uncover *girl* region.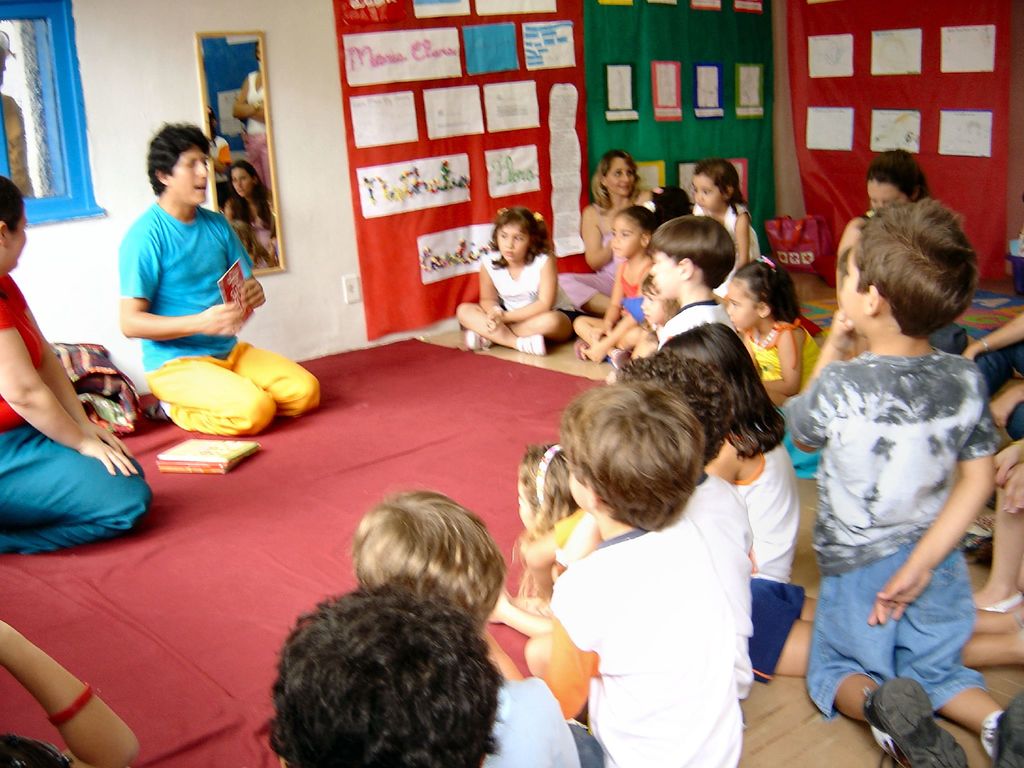
Uncovered: (660, 319, 801, 577).
